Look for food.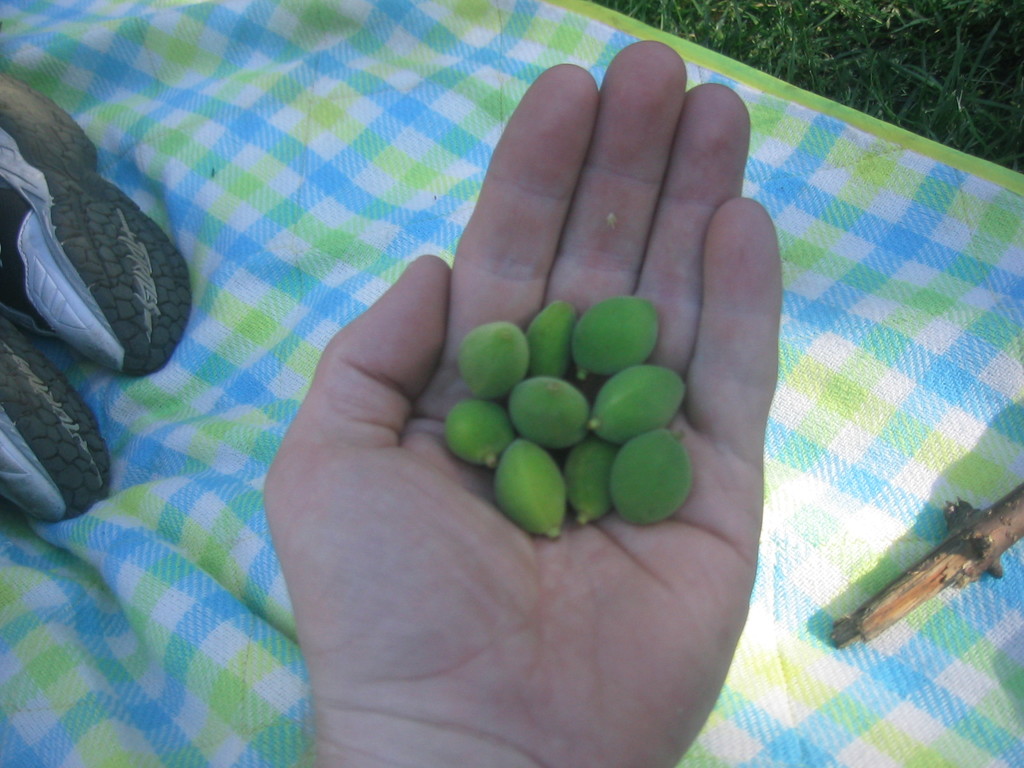
Found: pyautogui.locateOnScreen(457, 320, 530, 402).
